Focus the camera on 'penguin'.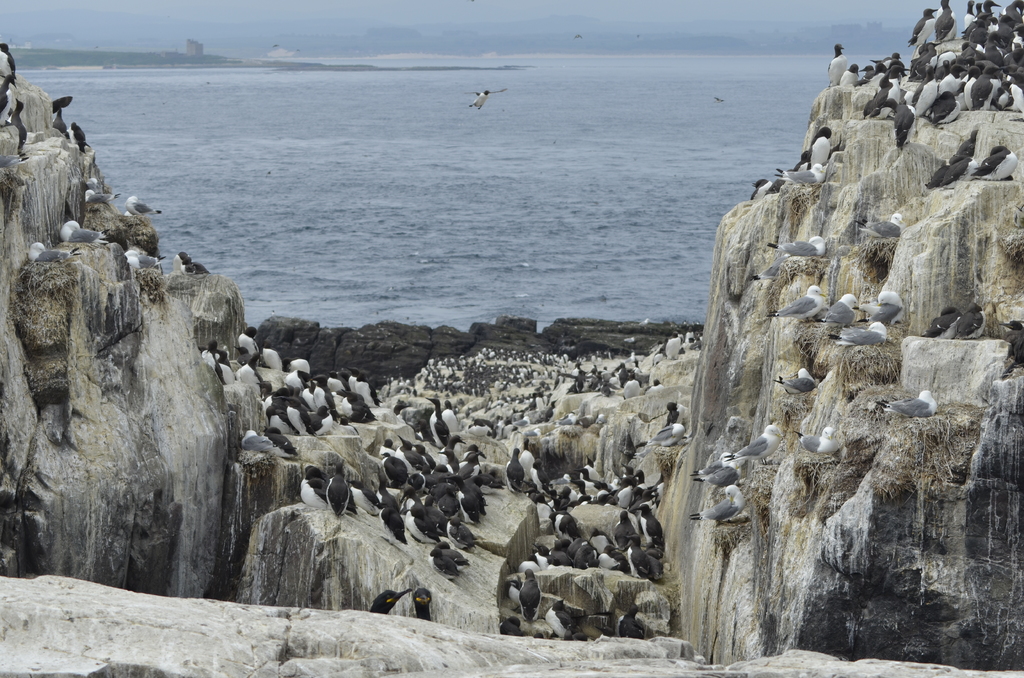
Focus region: crop(10, 106, 26, 160).
